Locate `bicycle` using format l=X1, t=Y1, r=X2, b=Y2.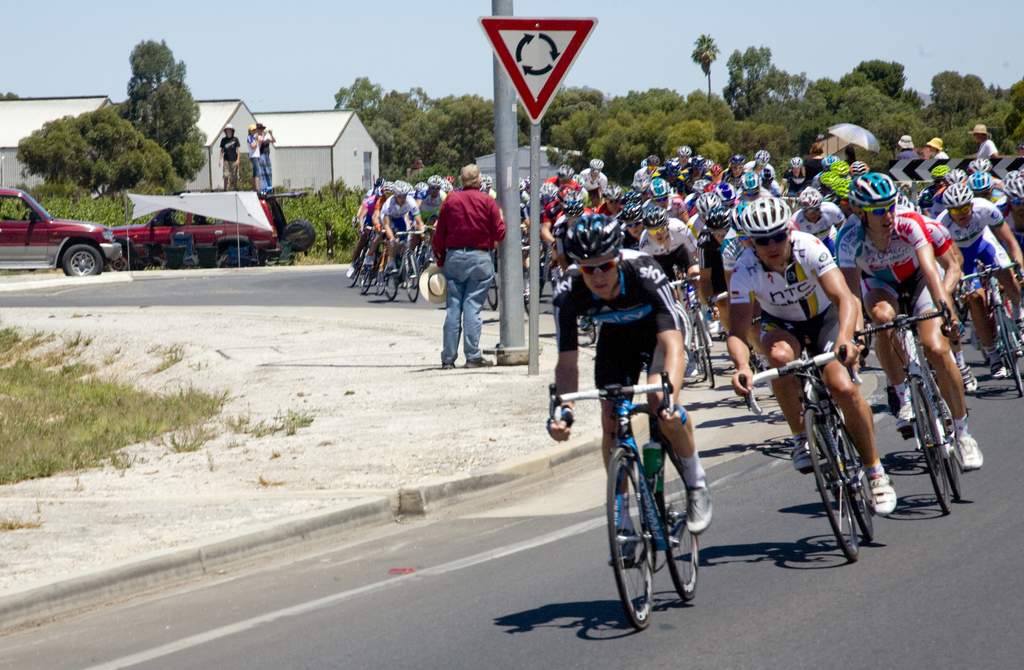
l=518, t=239, r=542, b=314.
